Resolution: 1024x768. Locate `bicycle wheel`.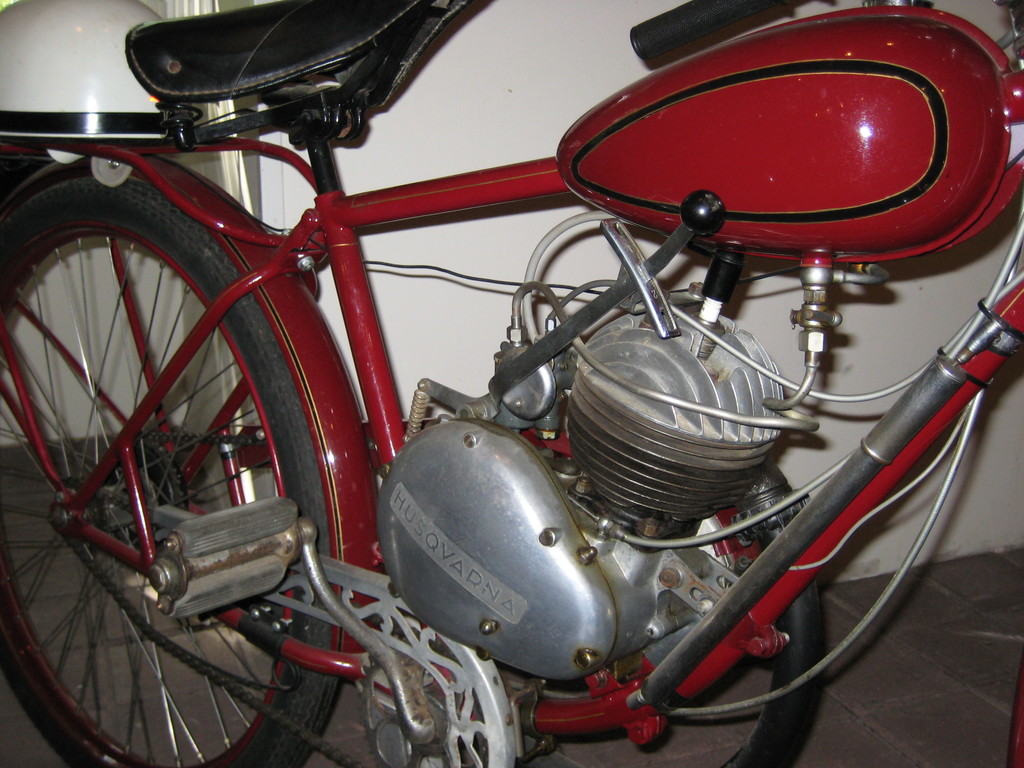
bbox=(10, 223, 318, 742).
